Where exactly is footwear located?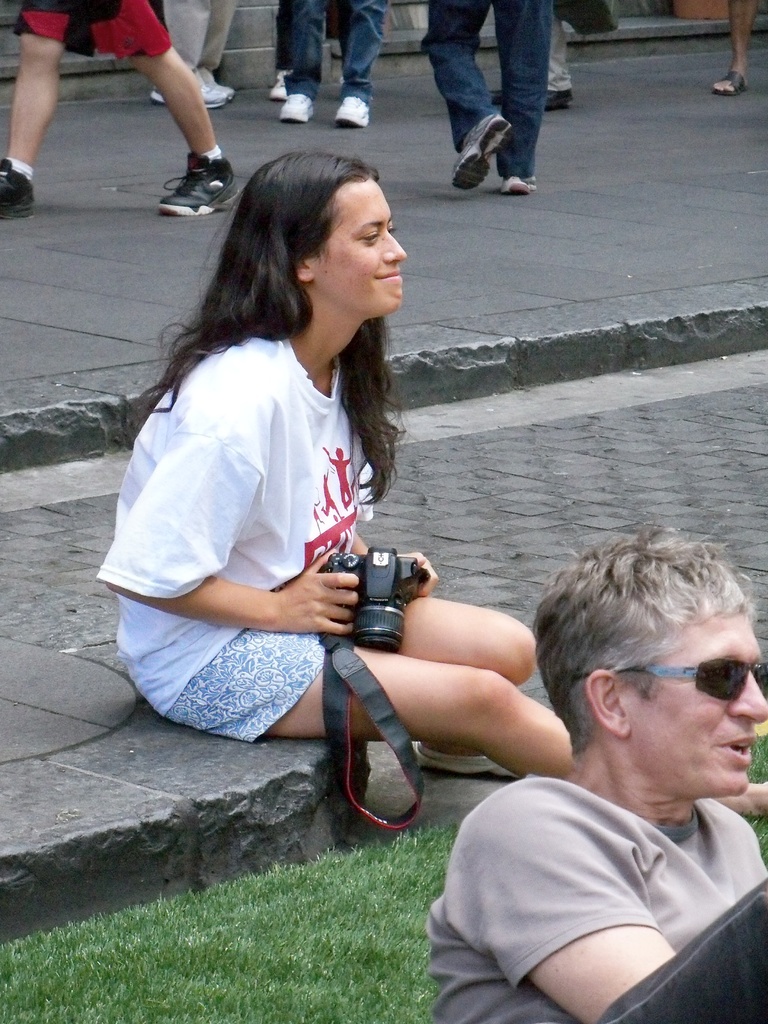
Its bounding box is 546/86/576/114.
